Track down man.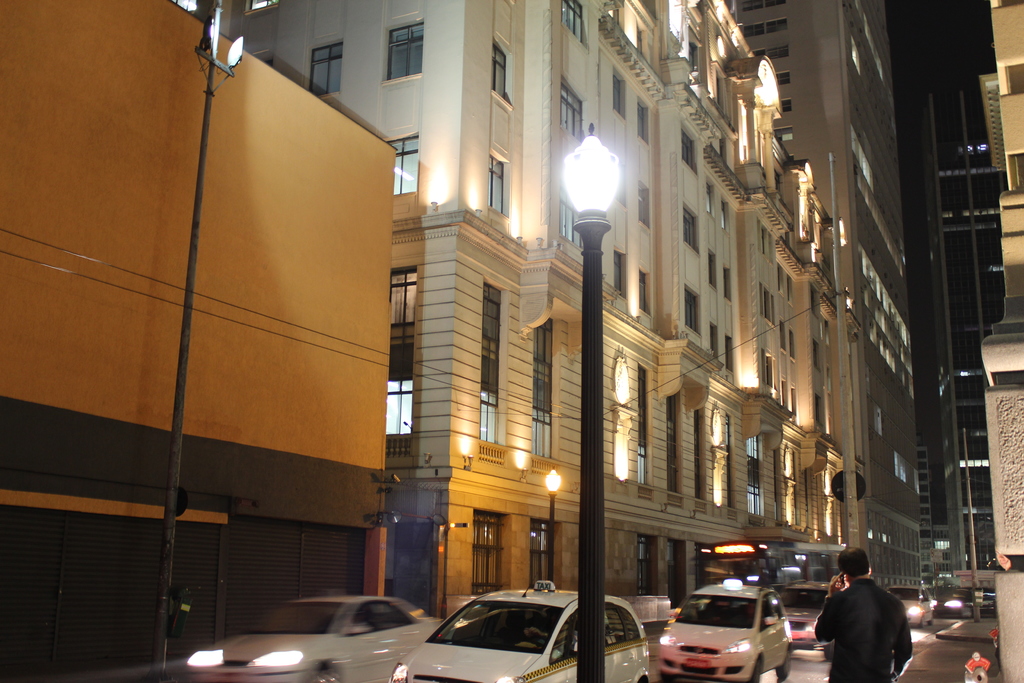
Tracked to <region>817, 546, 913, 682</region>.
